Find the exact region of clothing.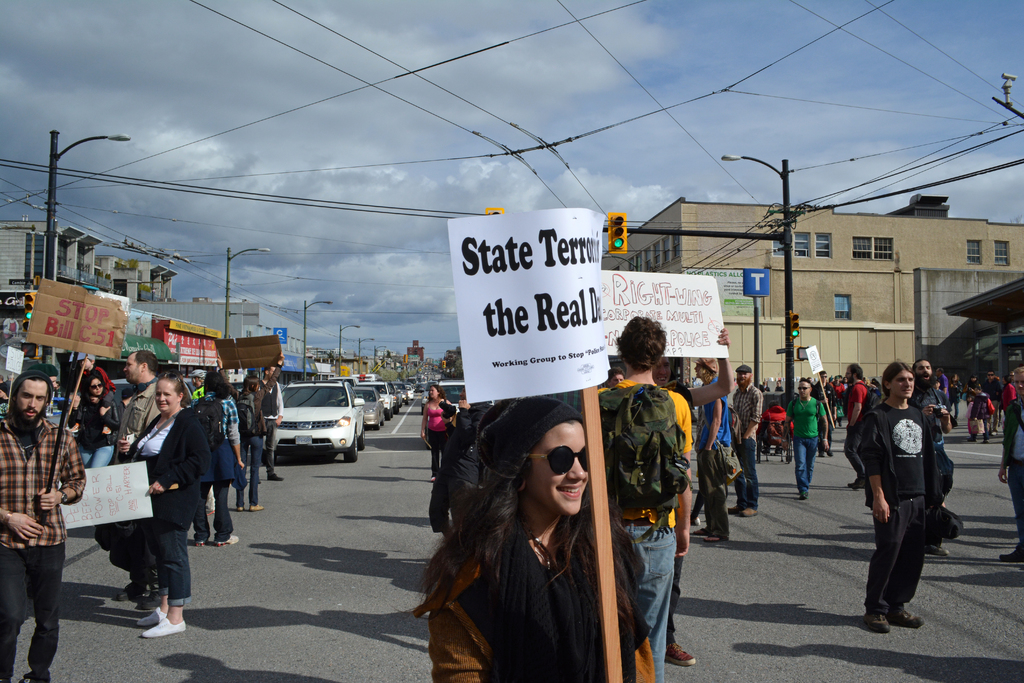
Exact region: x1=847 y1=402 x2=948 y2=614.
